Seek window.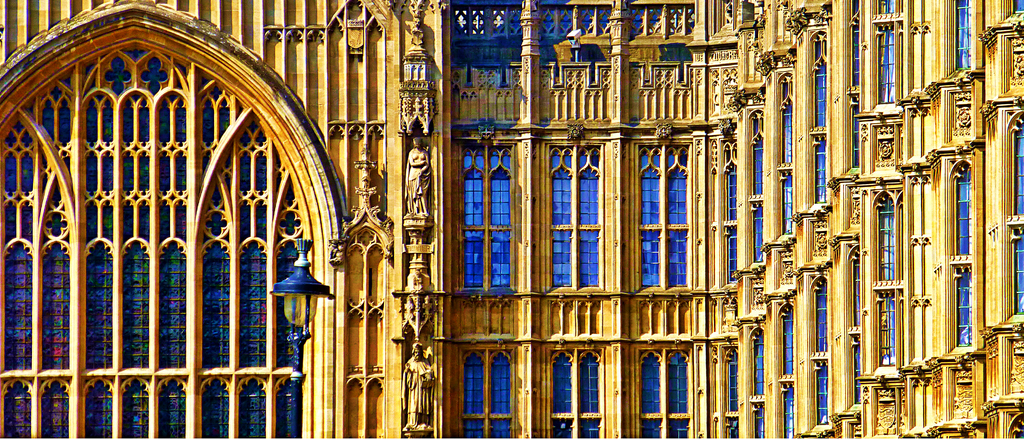
<bbox>545, 336, 604, 438</bbox>.
